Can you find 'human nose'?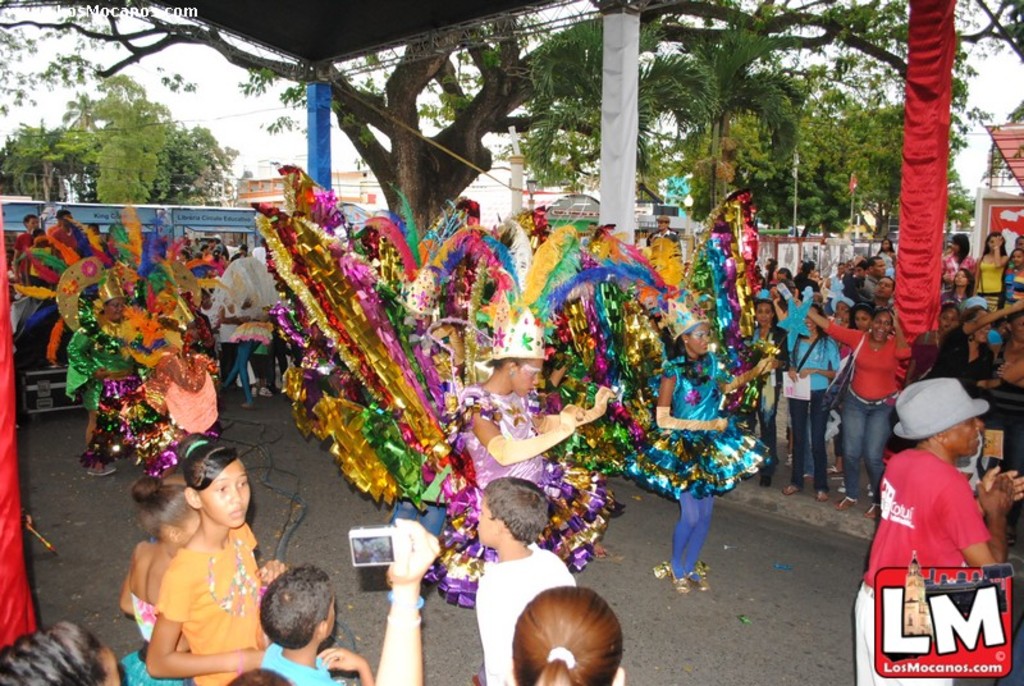
Yes, bounding box: [left=531, top=375, right=538, bottom=383].
